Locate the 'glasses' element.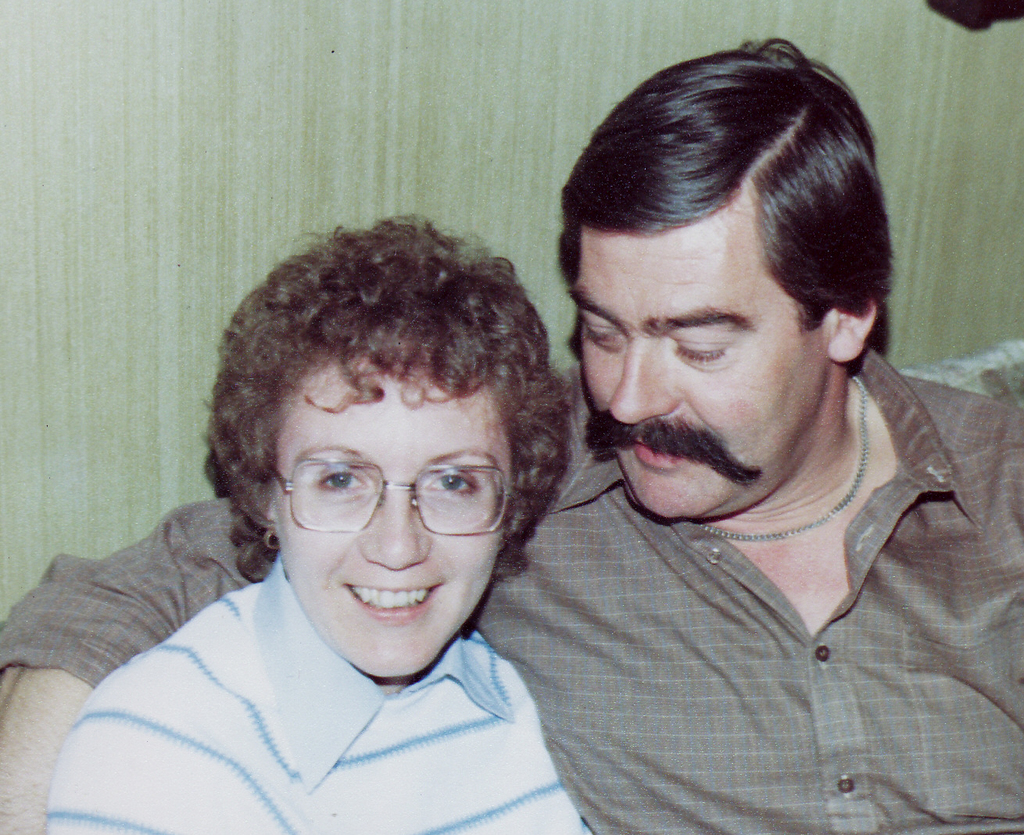
Element bbox: bbox=[247, 458, 522, 548].
